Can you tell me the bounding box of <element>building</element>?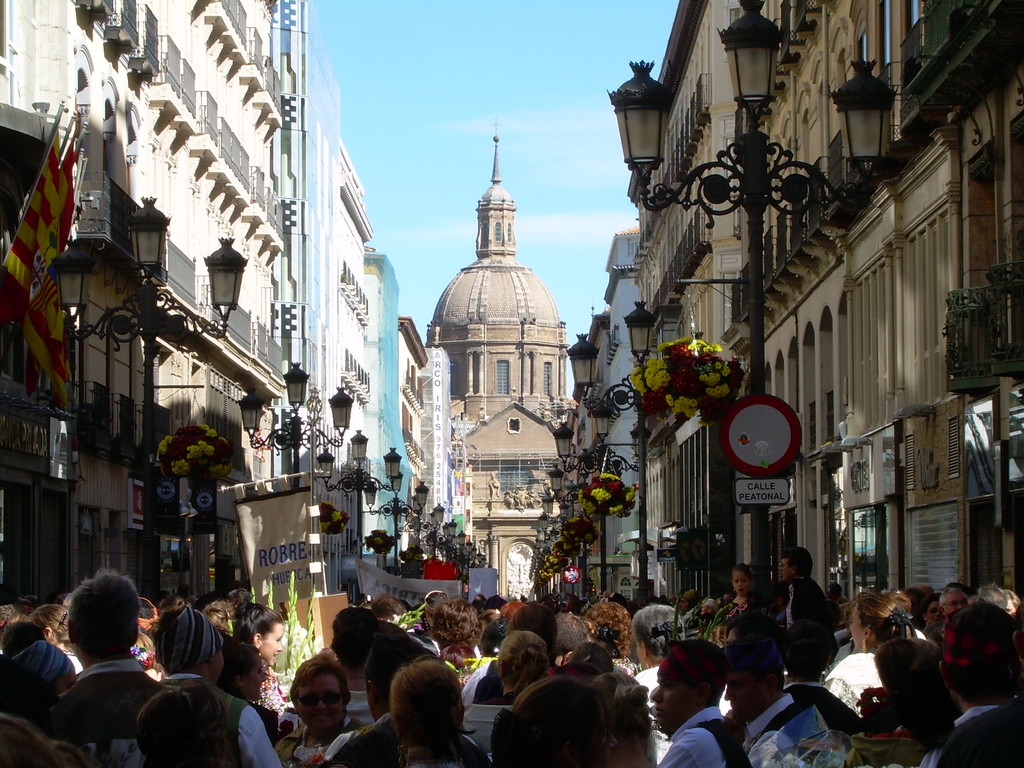
{"x1": 416, "y1": 137, "x2": 584, "y2": 592}.
